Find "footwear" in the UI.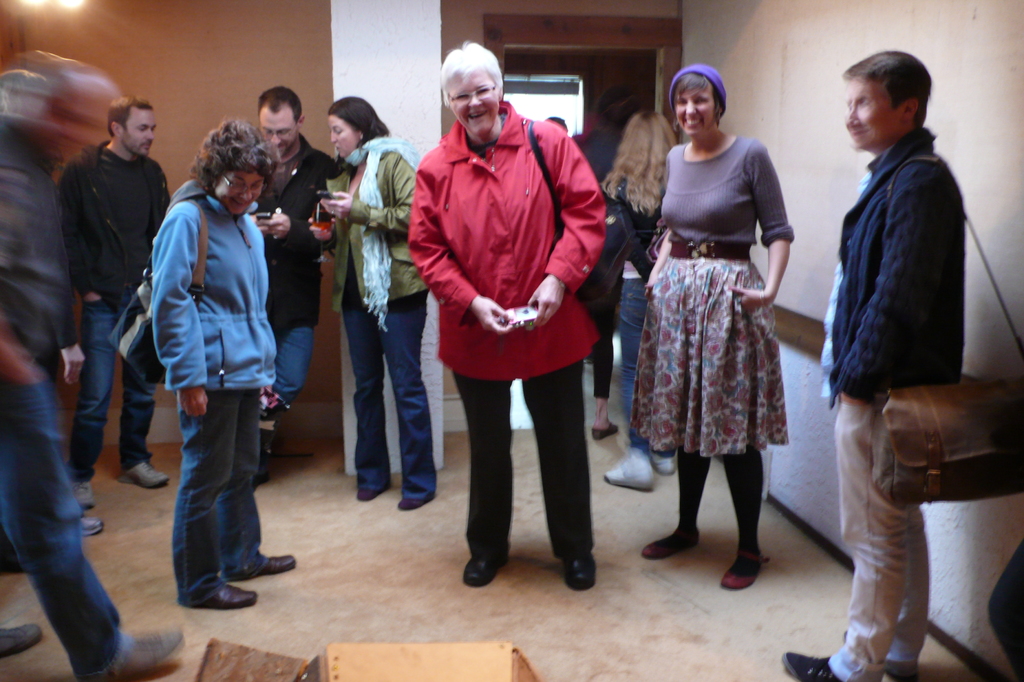
UI element at detection(399, 494, 433, 514).
